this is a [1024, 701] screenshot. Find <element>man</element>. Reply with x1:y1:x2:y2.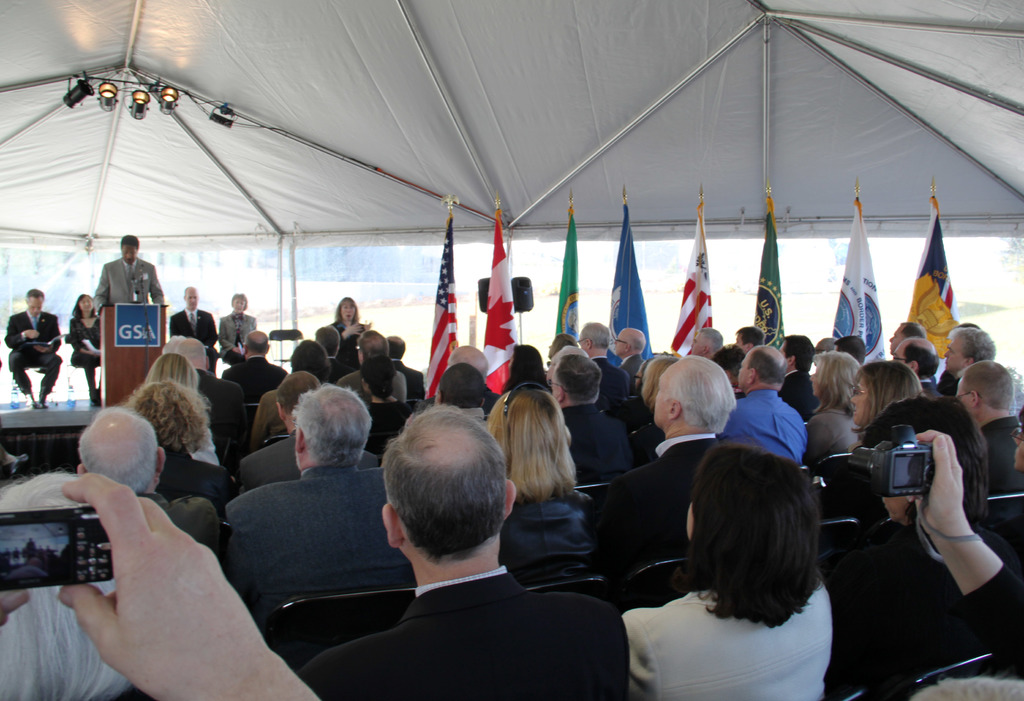
573:317:655:400.
